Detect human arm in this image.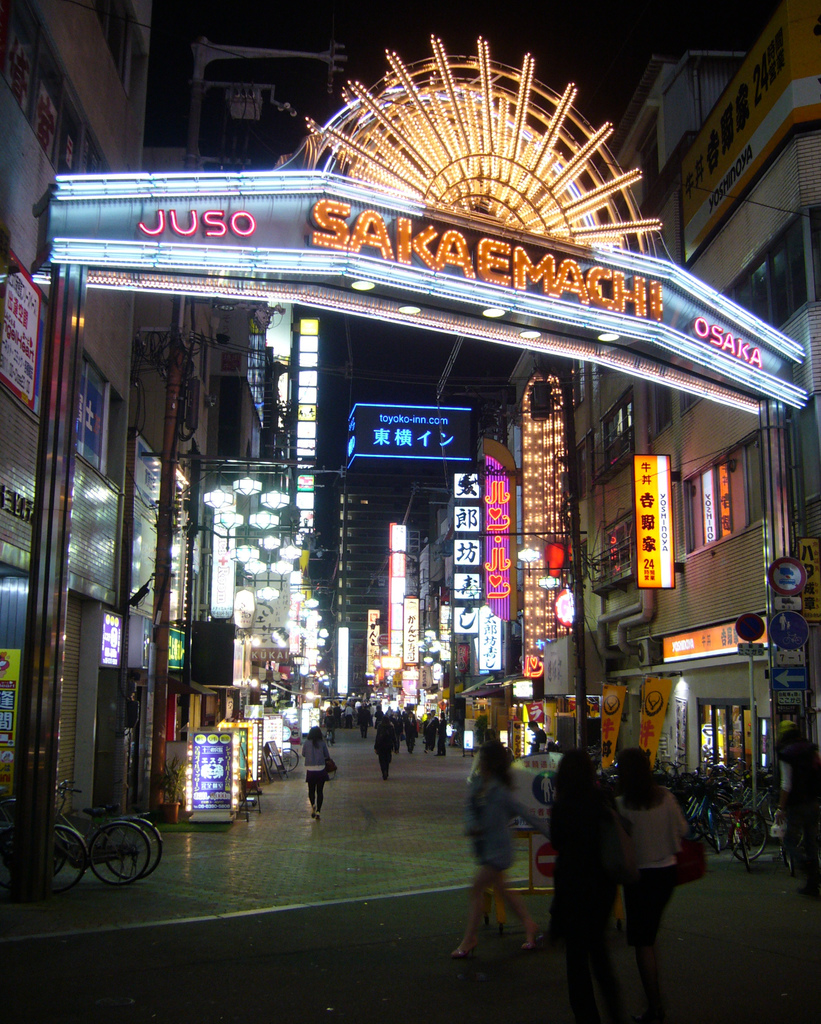
Detection: l=458, t=776, r=486, b=860.
